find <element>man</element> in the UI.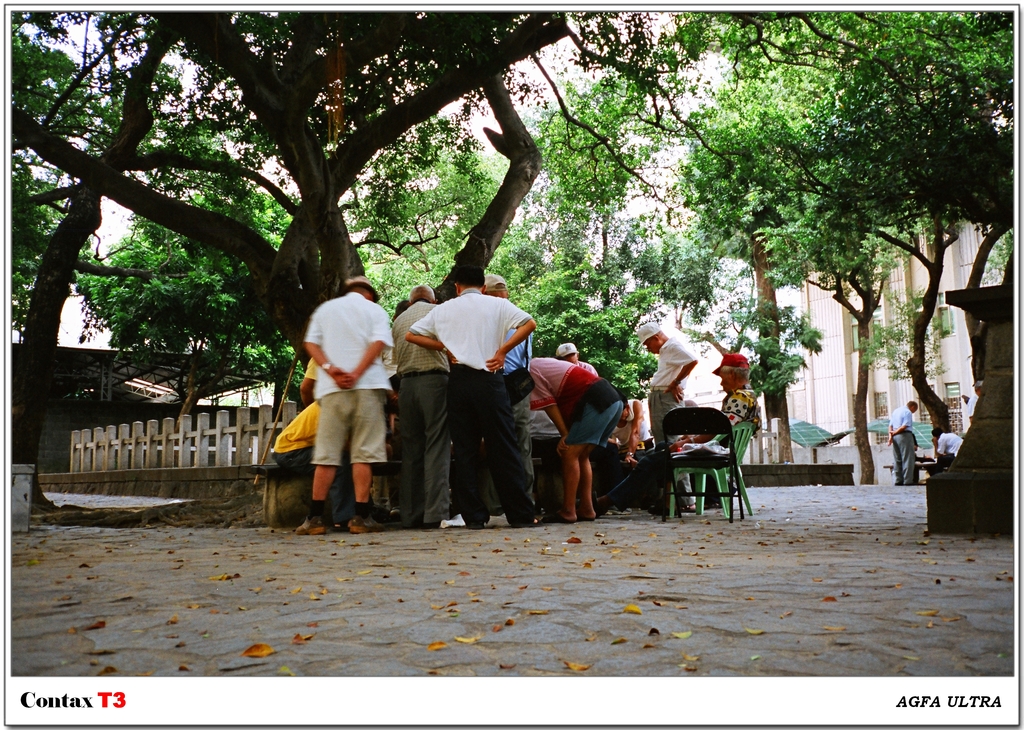
UI element at 635 321 698 514.
